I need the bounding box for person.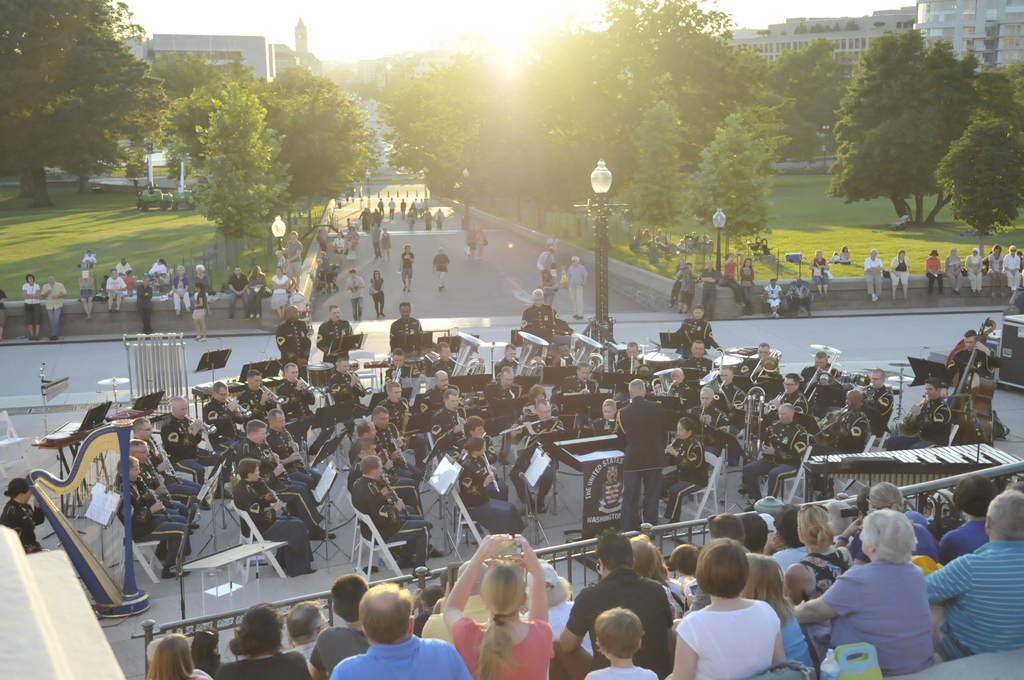
Here it is: bbox(860, 369, 894, 440).
